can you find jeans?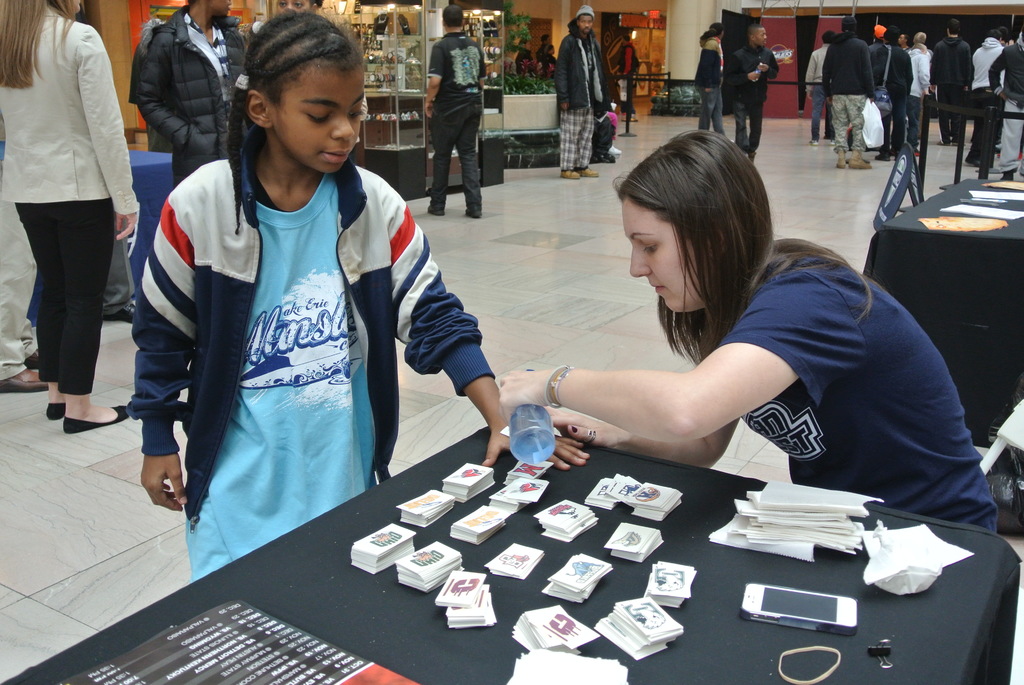
Yes, bounding box: <region>829, 92, 865, 152</region>.
